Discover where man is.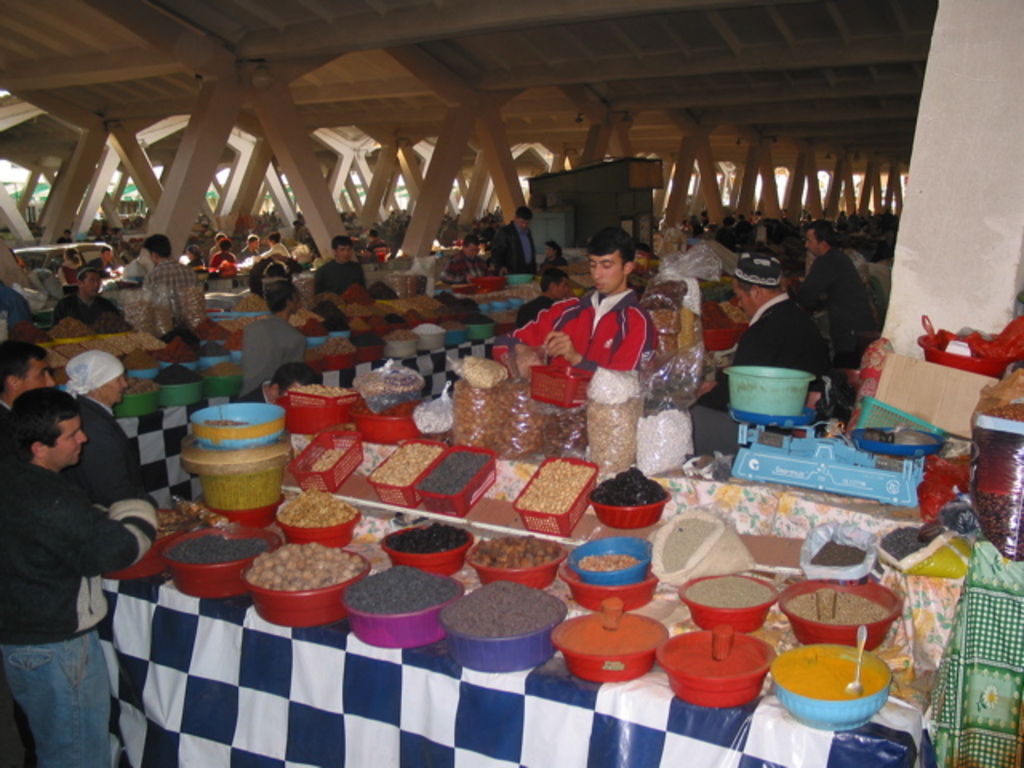
Discovered at Rect(488, 224, 656, 378).
